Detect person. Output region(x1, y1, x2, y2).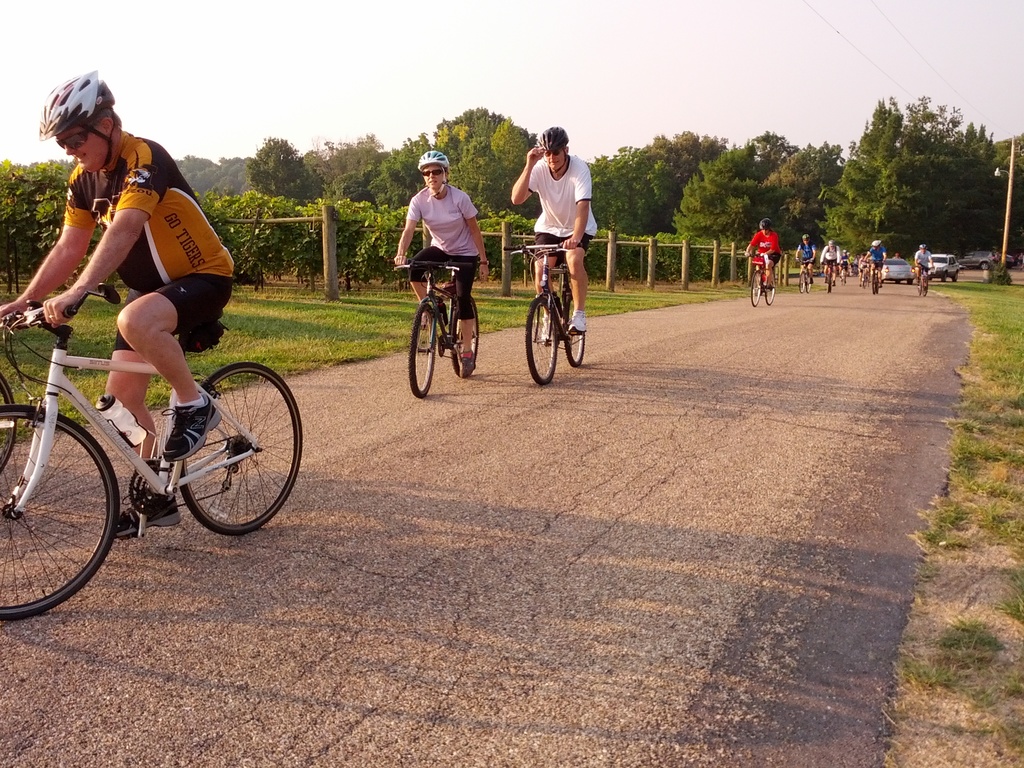
region(915, 243, 937, 289).
